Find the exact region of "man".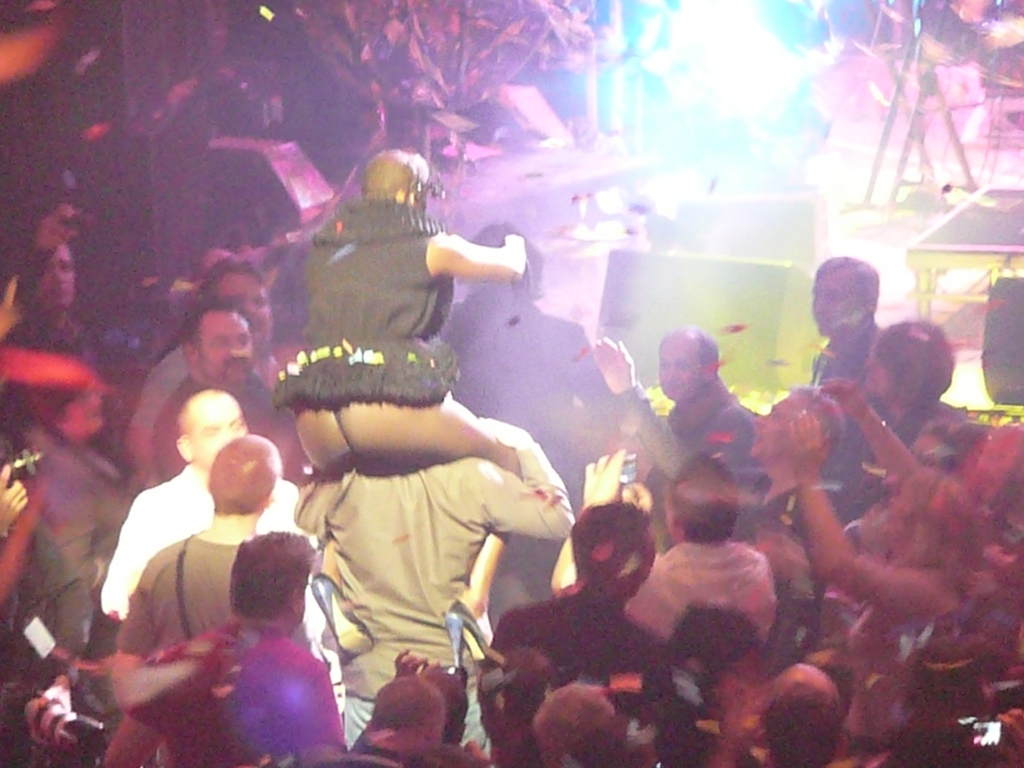
Exact region: <bbox>290, 407, 573, 752</bbox>.
